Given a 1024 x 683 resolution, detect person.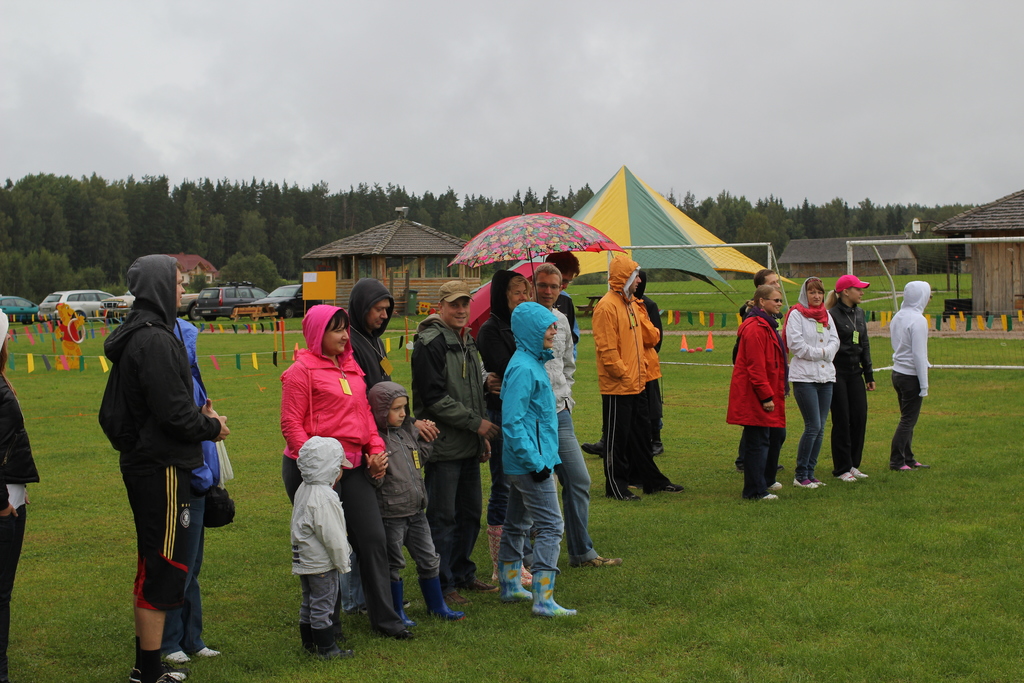
529:248:584:395.
